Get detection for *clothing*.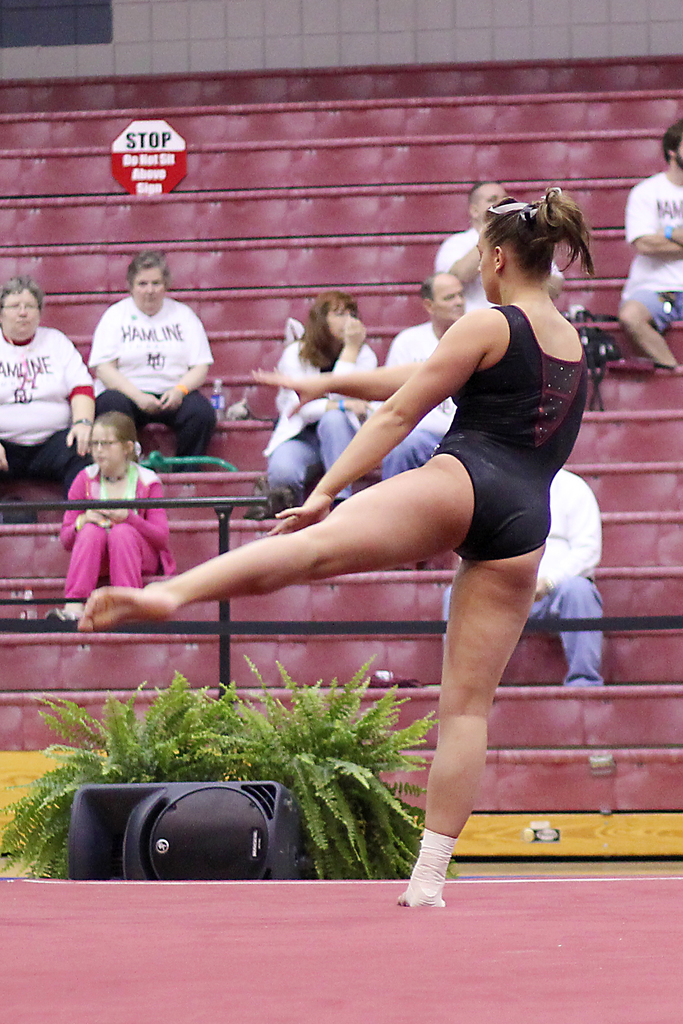
Detection: pyautogui.locateOnScreen(0, 321, 93, 499).
